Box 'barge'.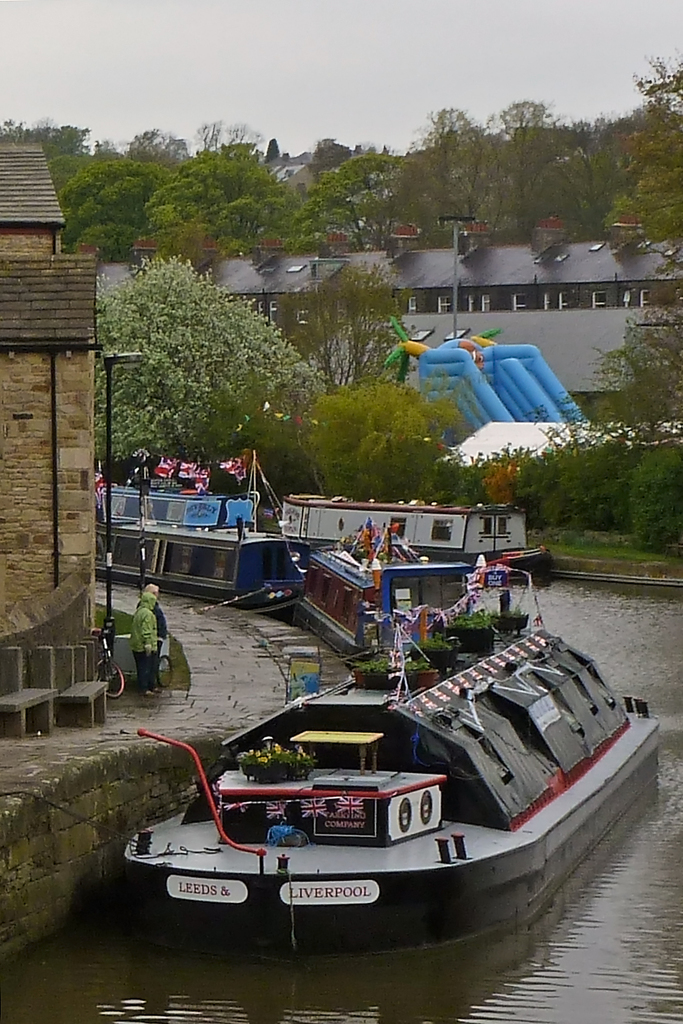
(121, 568, 655, 955).
